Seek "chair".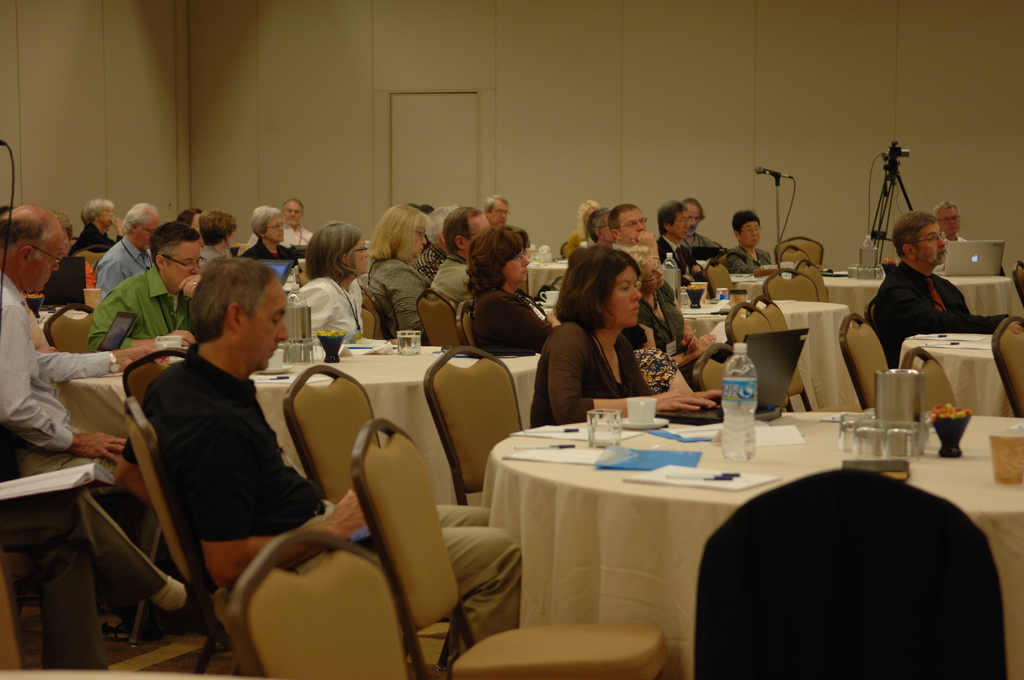
box=[839, 311, 888, 410].
